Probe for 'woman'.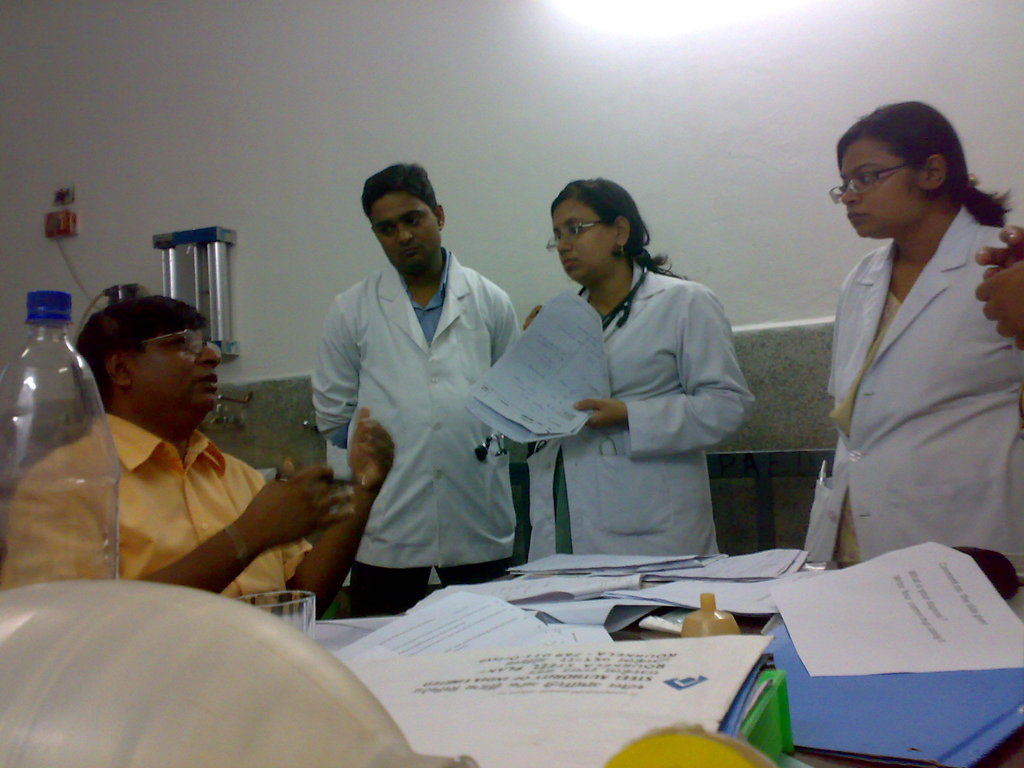
Probe result: <bbox>521, 177, 756, 562</bbox>.
